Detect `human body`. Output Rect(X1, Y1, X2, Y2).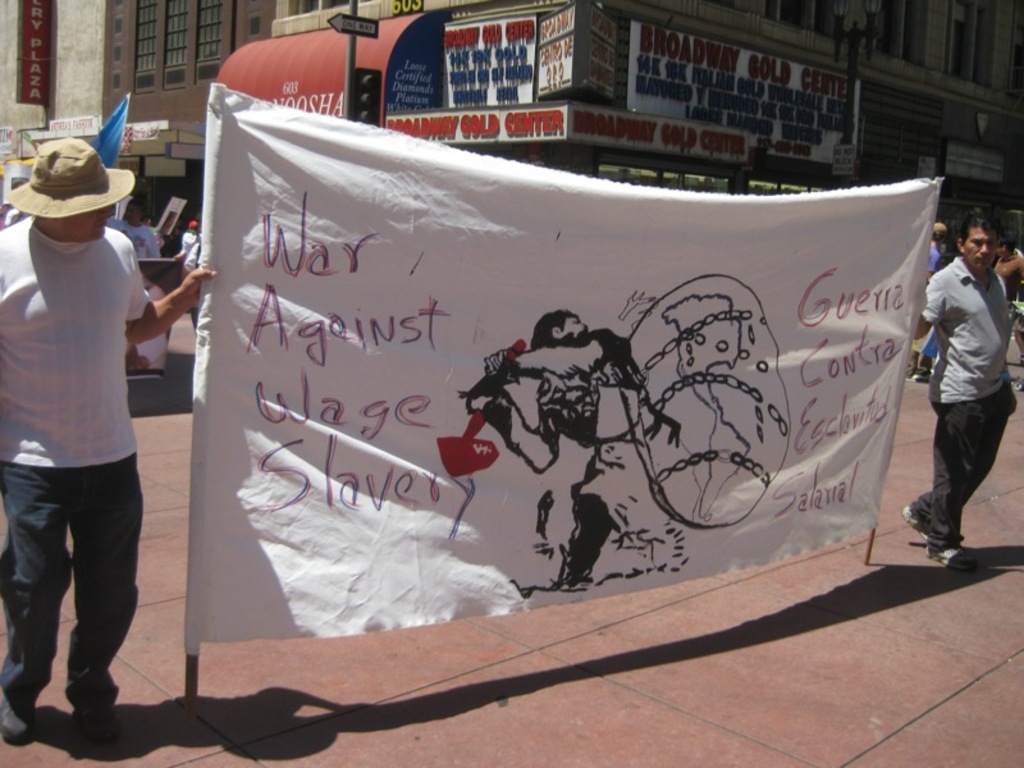
Rect(168, 234, 200, 339).
